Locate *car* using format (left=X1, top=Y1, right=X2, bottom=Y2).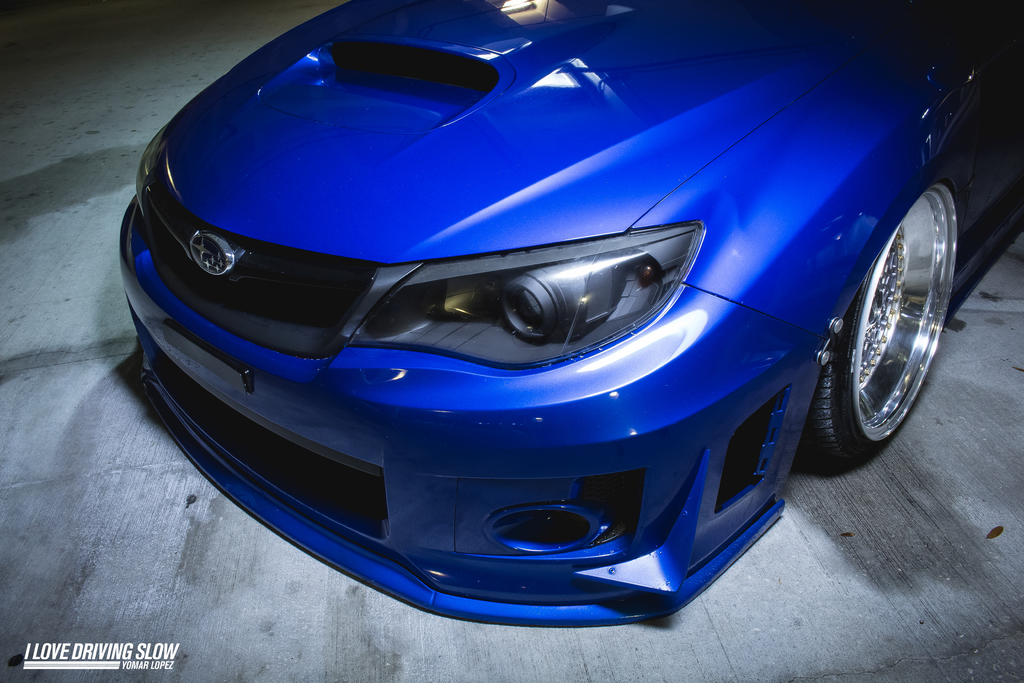
(left=112, top=0, right=940, bottom=643).
